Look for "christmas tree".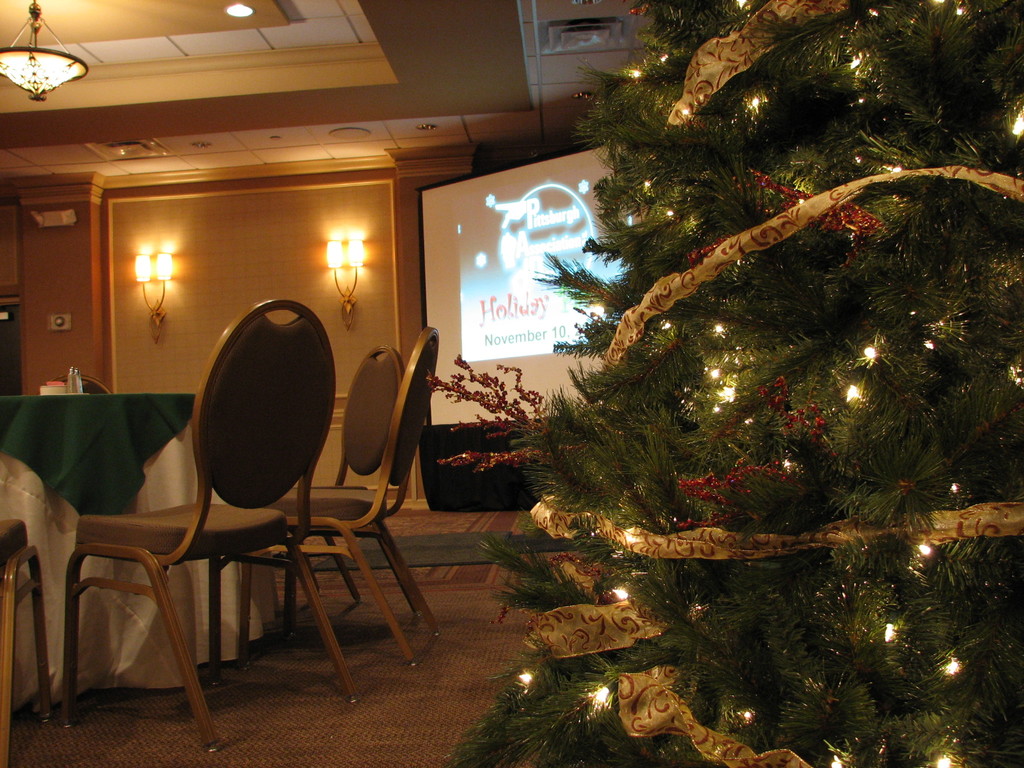
Found: detection(422, 0, 1023, 767).
